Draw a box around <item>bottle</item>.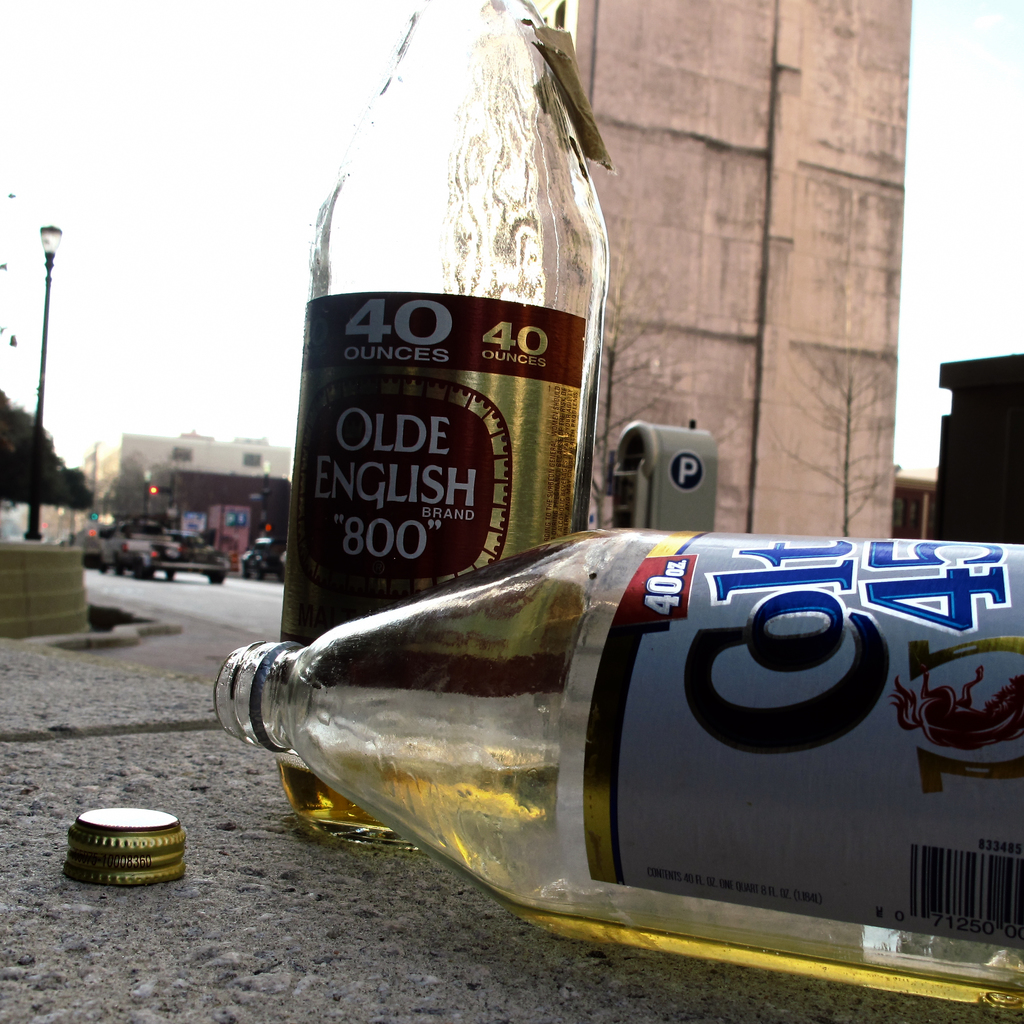
<box>264,472,956,961</box>.
